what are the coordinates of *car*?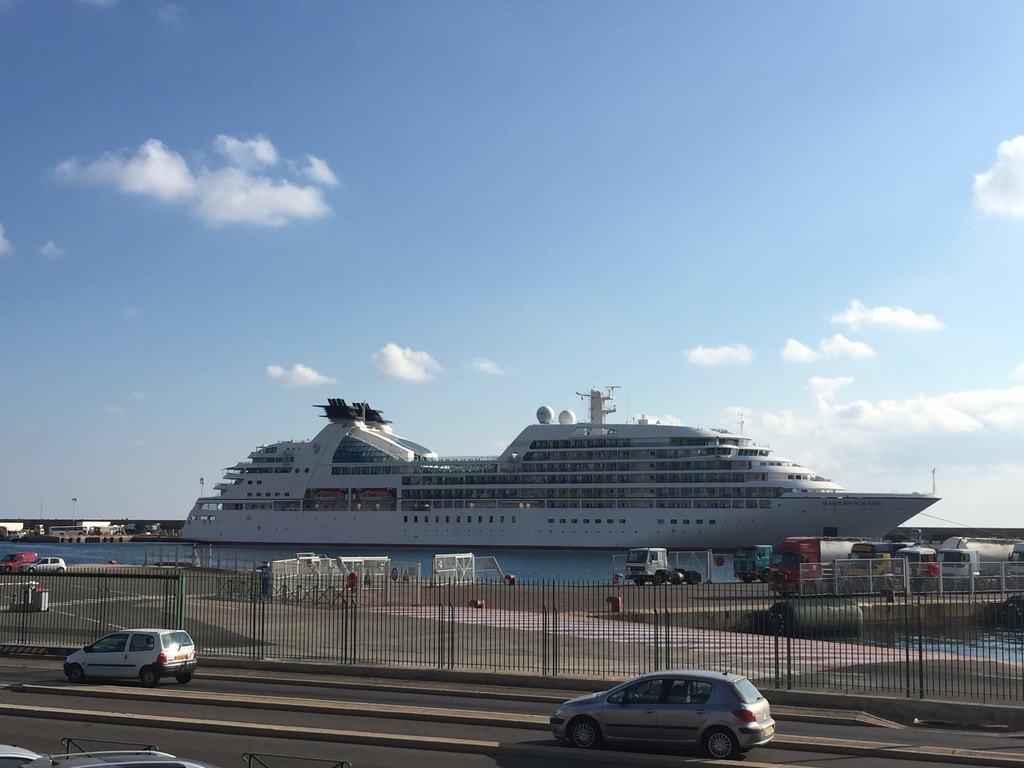
box=[25, 555, 67, 572].
